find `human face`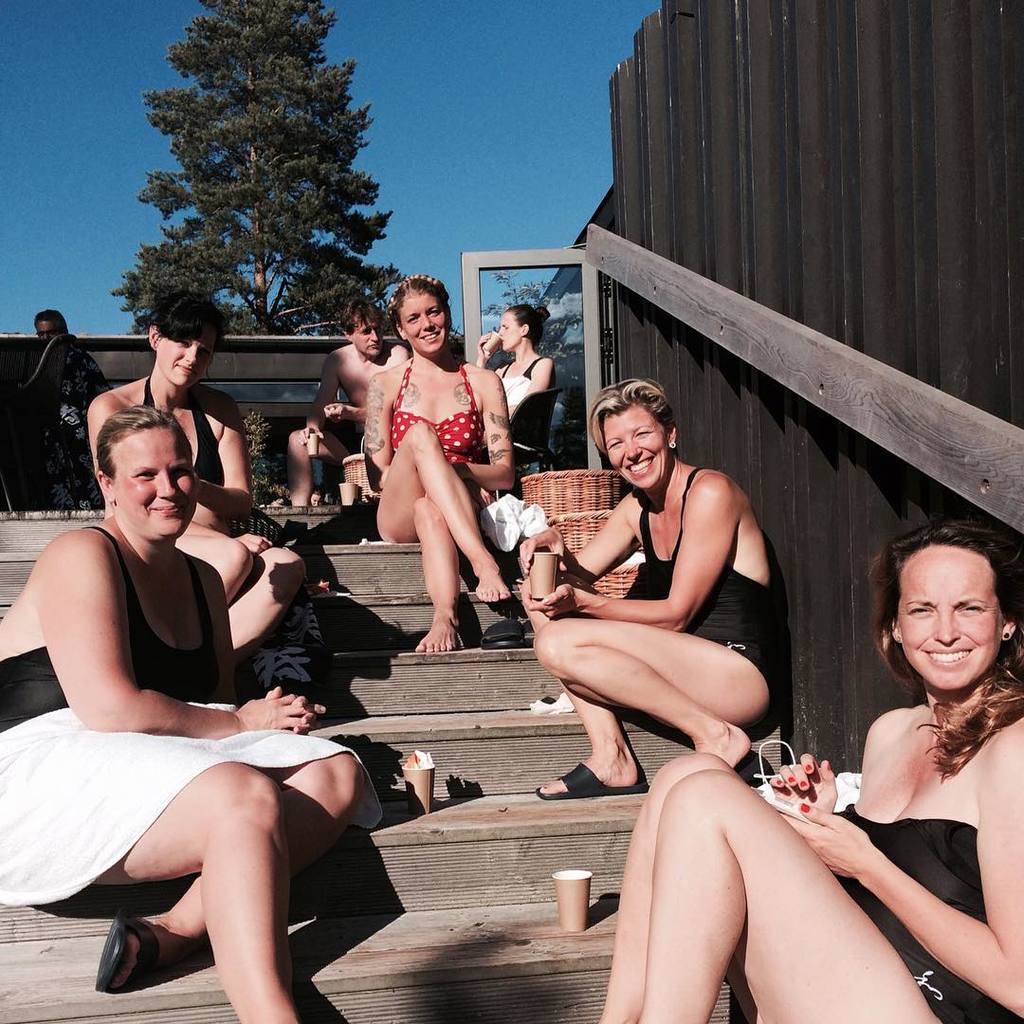
bbox(398, 291, 449, 355)
